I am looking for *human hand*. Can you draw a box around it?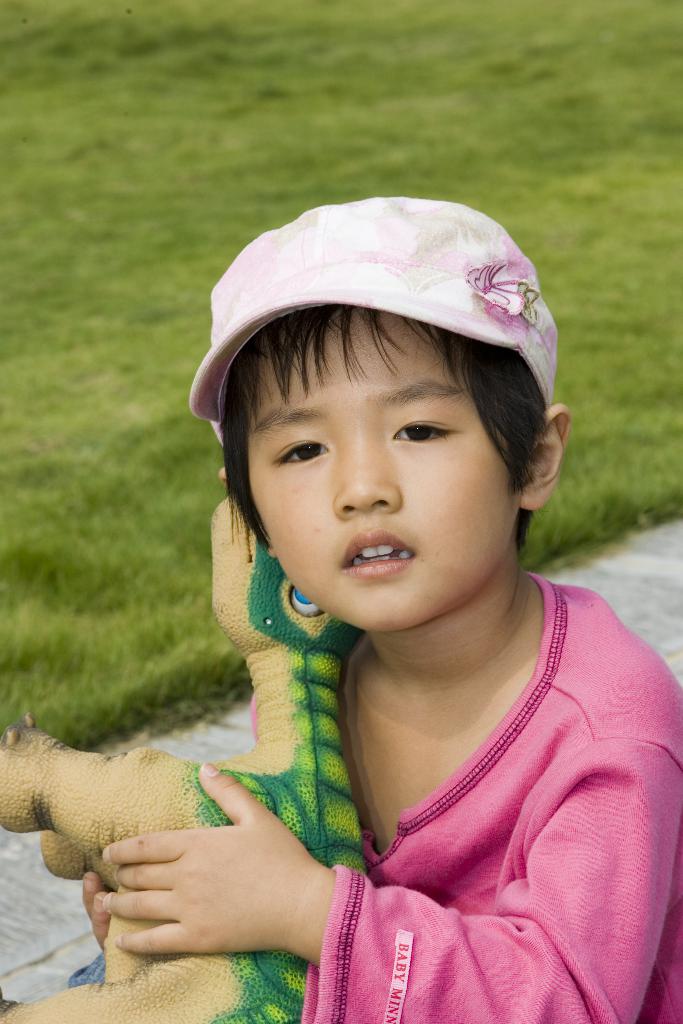
Sure, the bounding box is box(98, 754, 332, 958).
